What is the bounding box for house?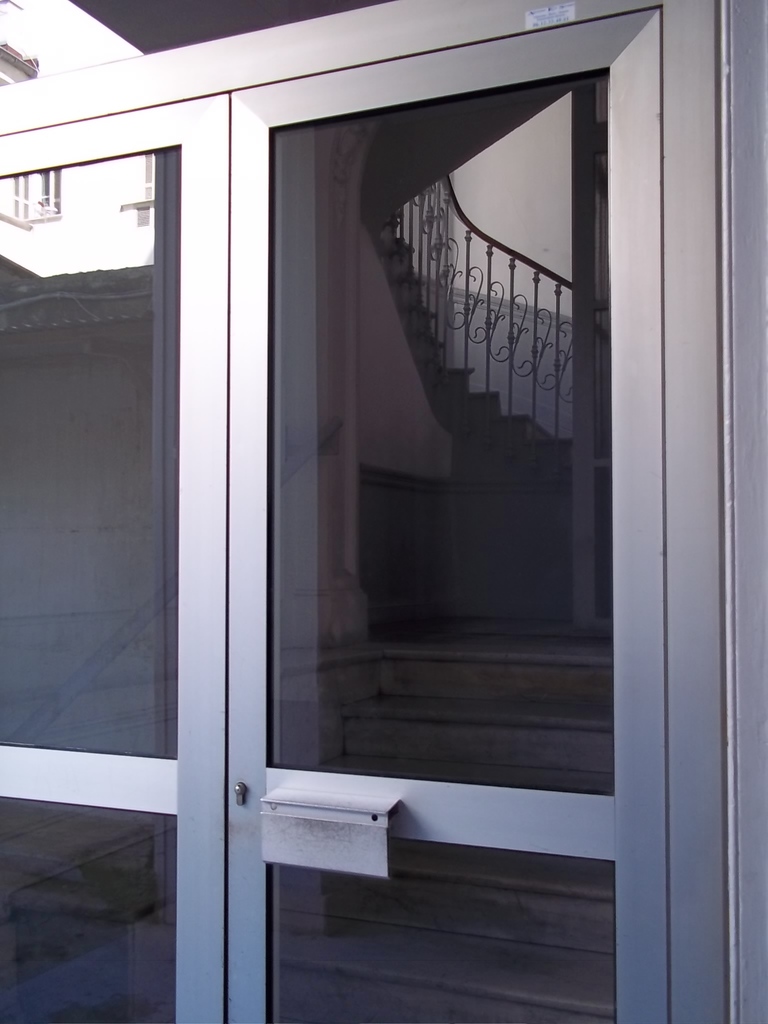
(left=0, top=0, right=767, bottom=1023).
